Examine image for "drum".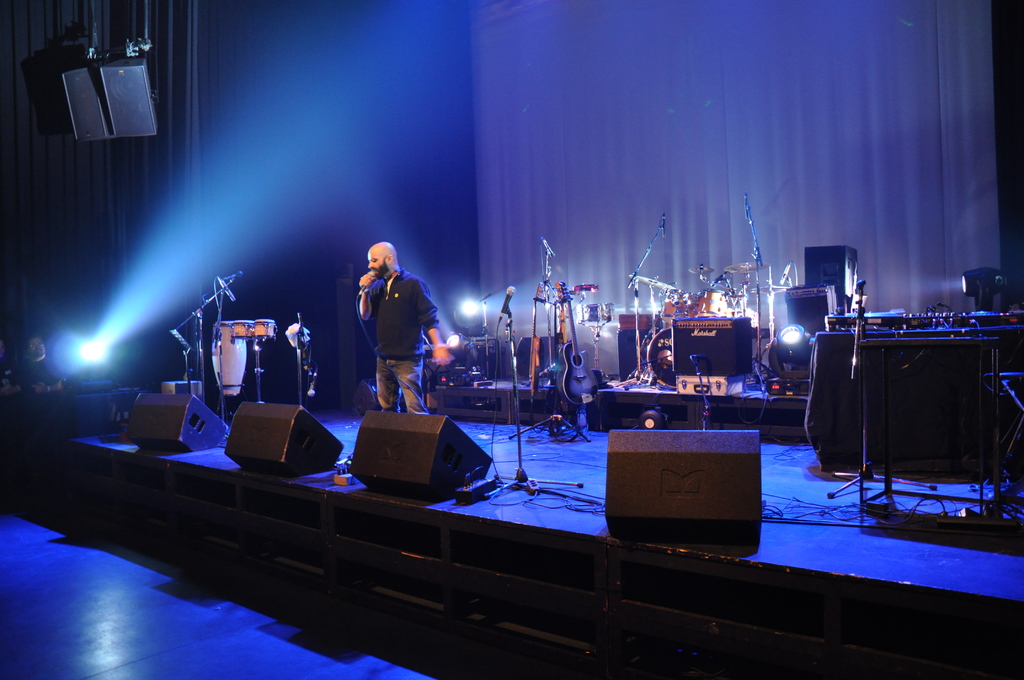
Examination result: locate(647, 328, 672, 388).
